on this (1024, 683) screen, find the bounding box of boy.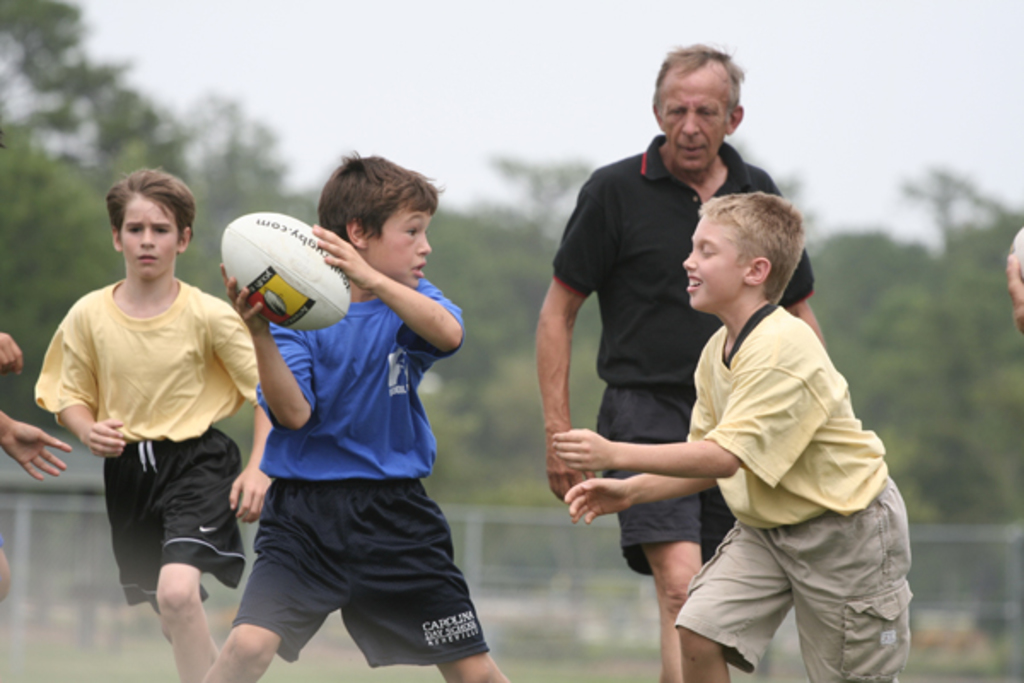
Bounding box: {"x1": 201, "y1": 154, "x2": 514, "y2": 681}.
